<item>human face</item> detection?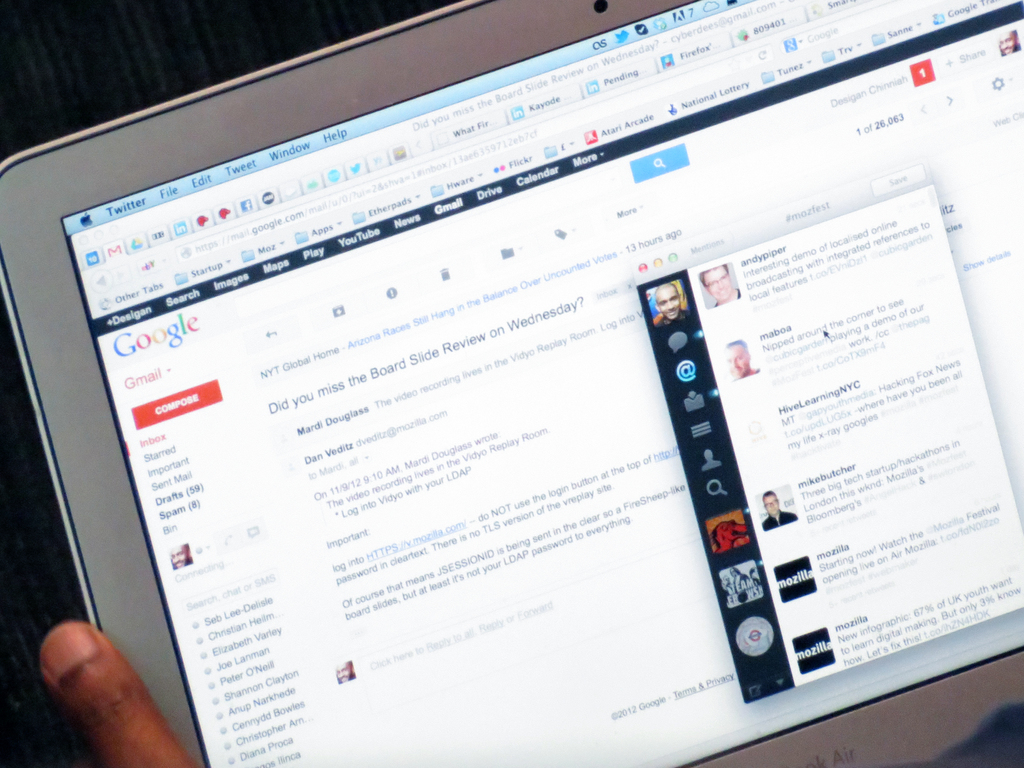
[996,35,1019,51]
